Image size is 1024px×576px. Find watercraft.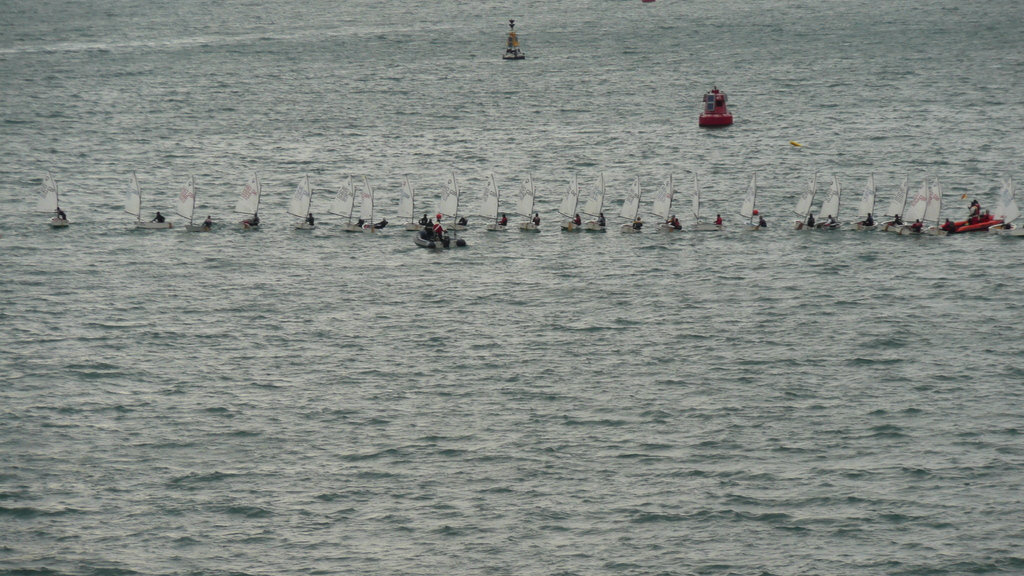
[906, 180, 927, 234].
